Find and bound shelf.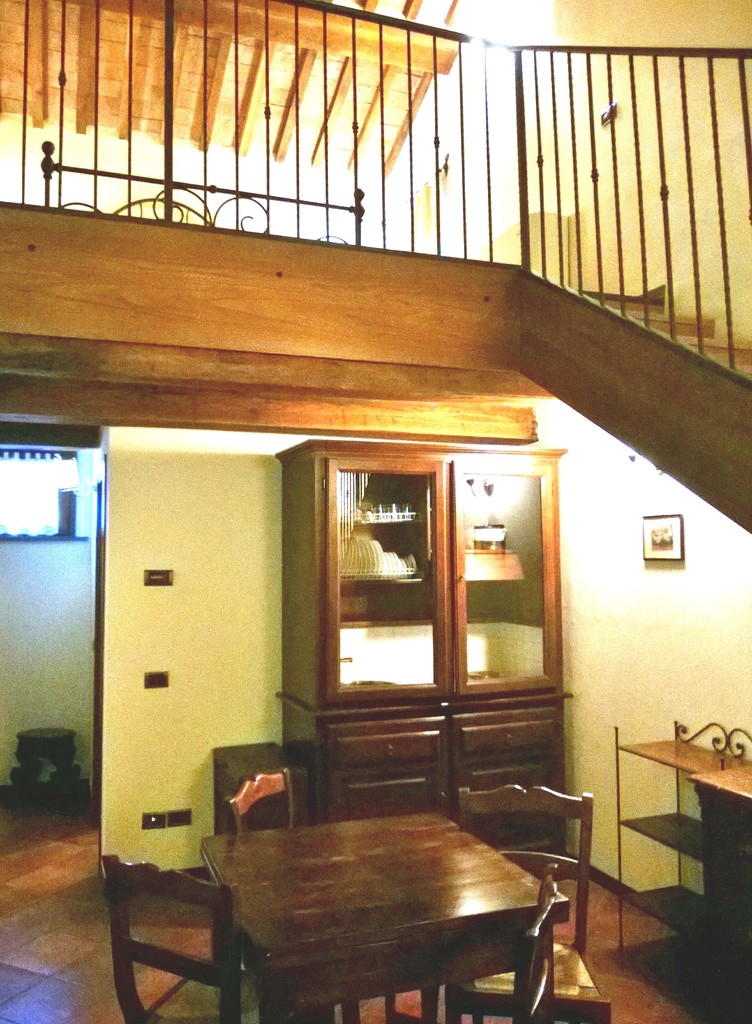
Bound: {"left": 619, "top": 708, "right": 751, "bottom": 979}.
